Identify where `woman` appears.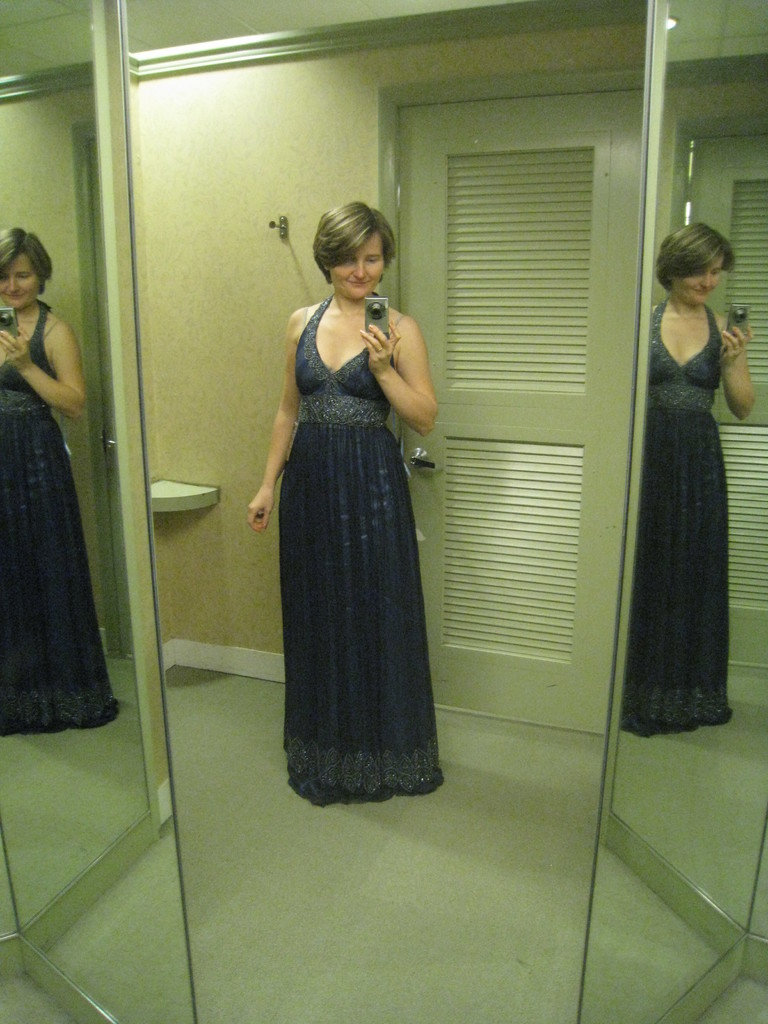
Appears at 253/194/456/806.
